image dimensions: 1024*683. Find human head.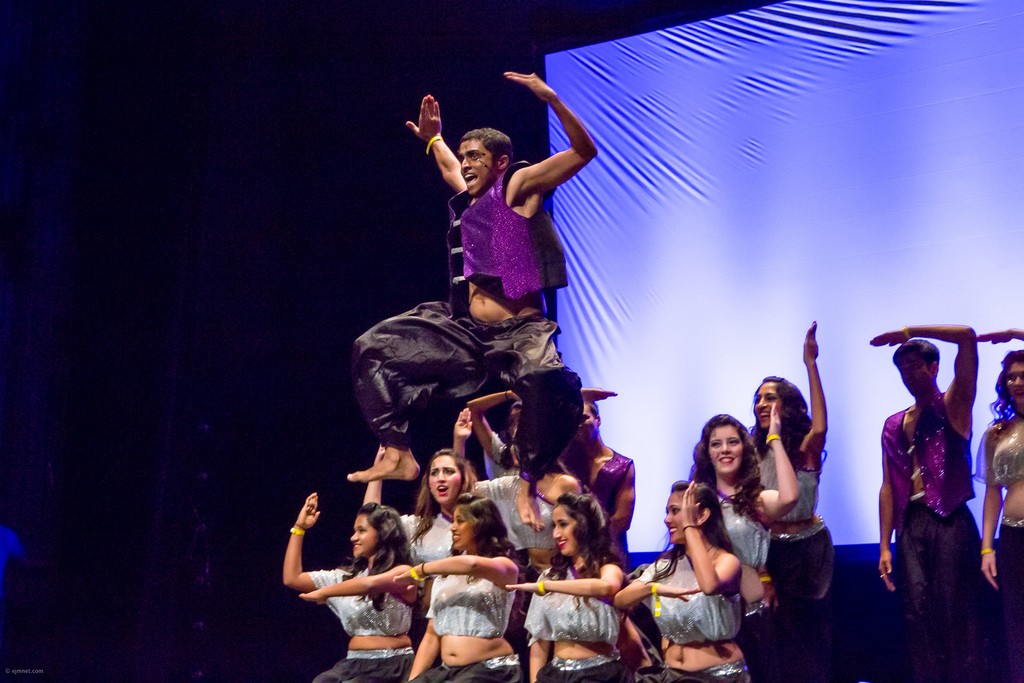
BBox(547, 492, 605, 557).
